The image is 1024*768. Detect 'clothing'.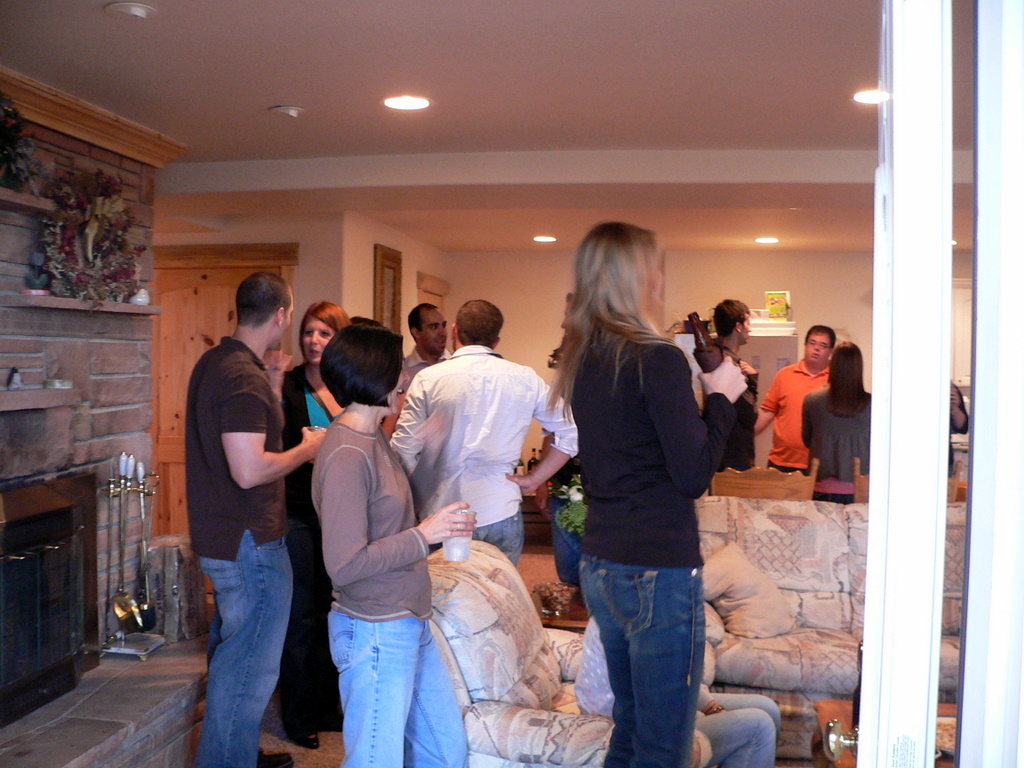
Detection: x1=723, y1=345, x2=756, y2=466.
